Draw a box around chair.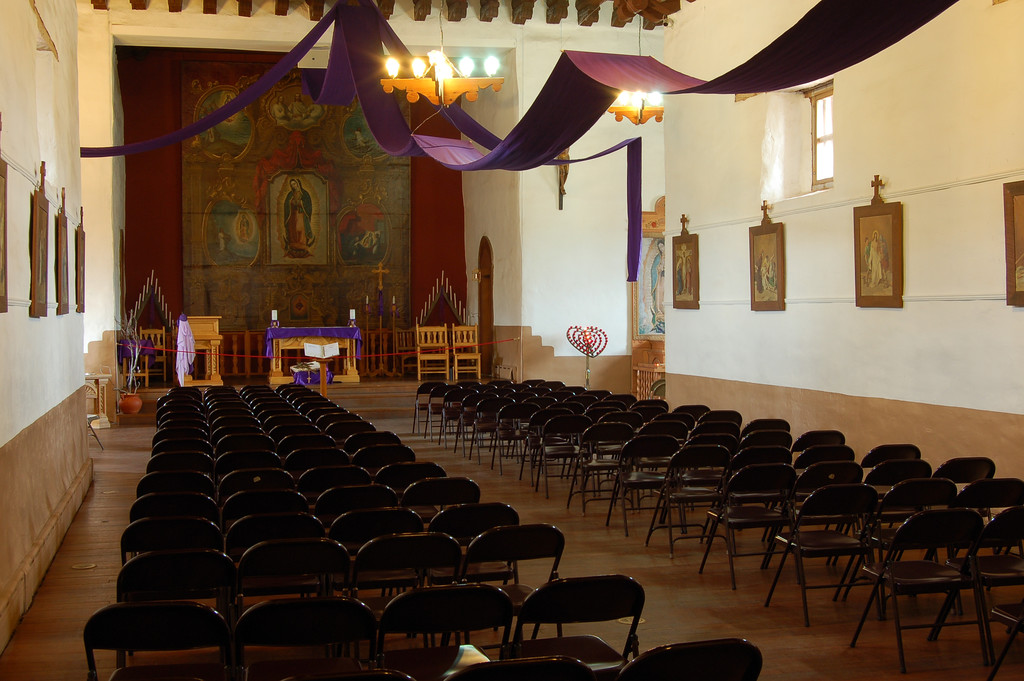
401,480,478,523.
